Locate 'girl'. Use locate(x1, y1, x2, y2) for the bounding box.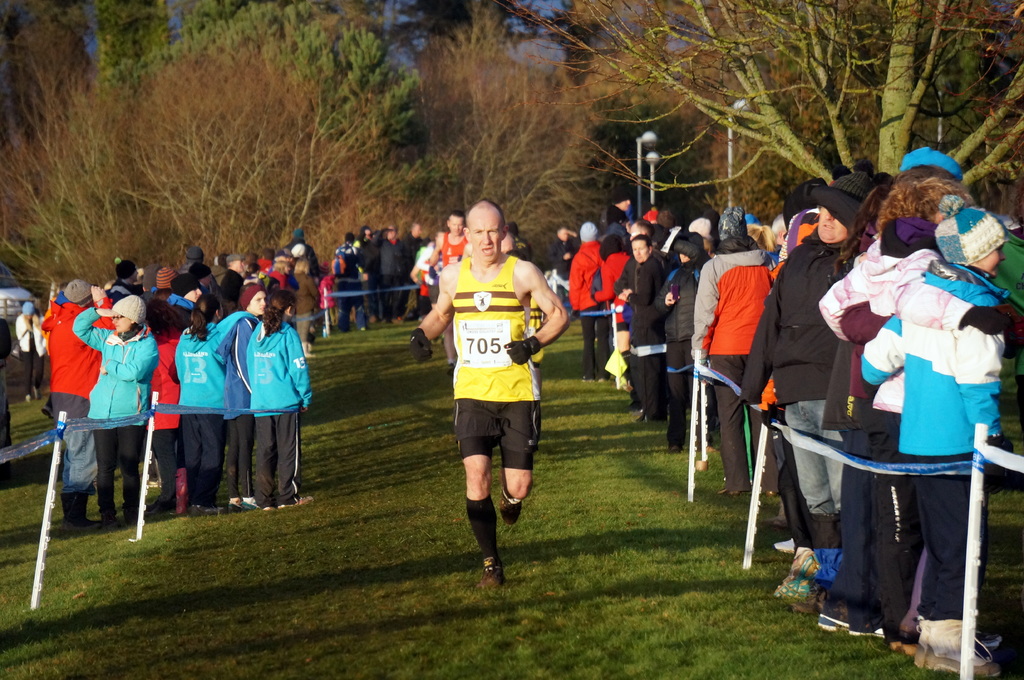
locate(859, 192, 1018, 679).
